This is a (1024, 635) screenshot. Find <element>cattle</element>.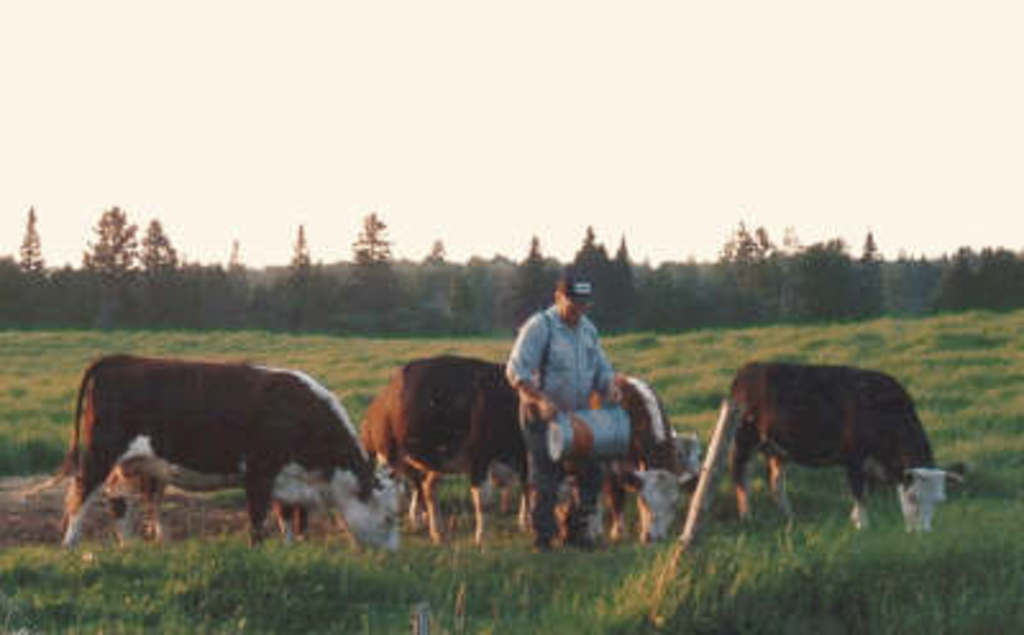
Bounding box: 54,343,379,553.
